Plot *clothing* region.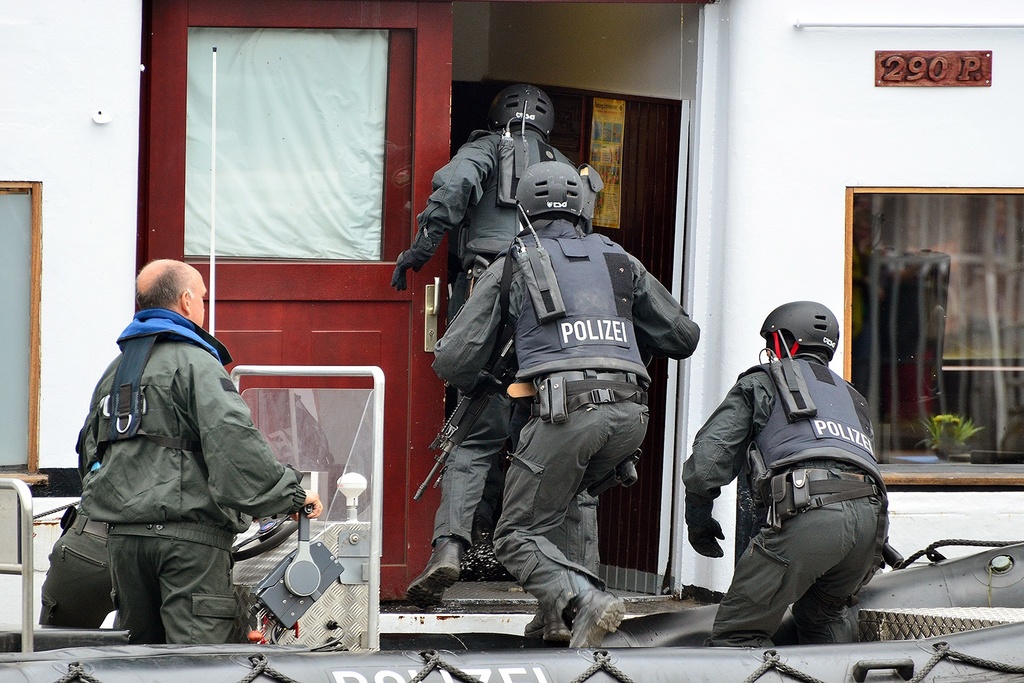
Plotted at box(410, 121, 578, 565).
